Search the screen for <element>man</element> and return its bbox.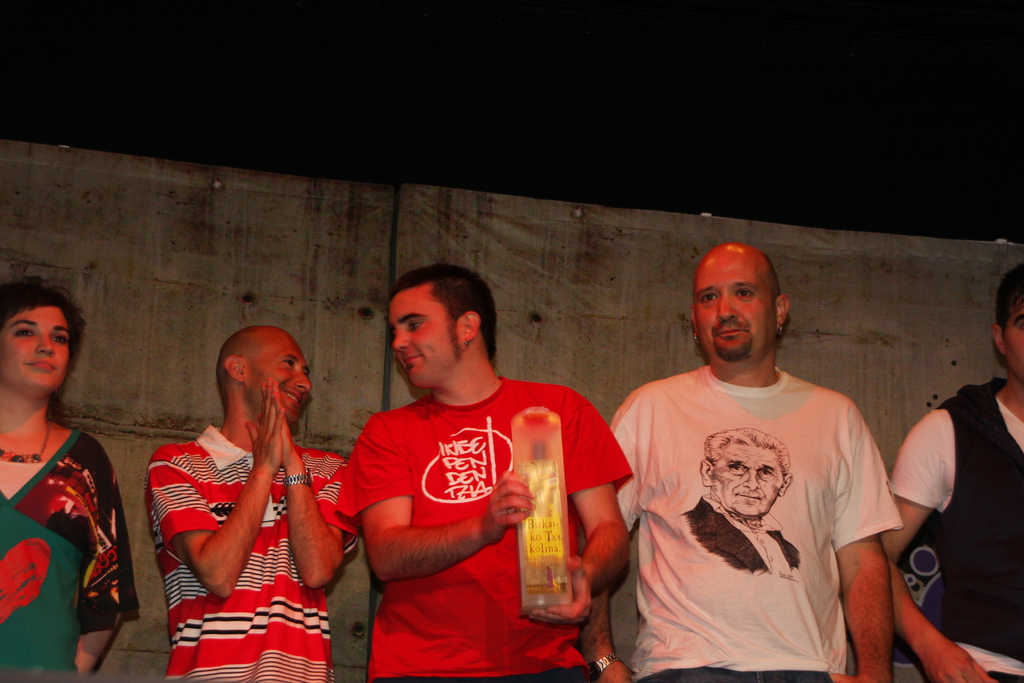
Found: box=[875, 259, 1023, 682].
